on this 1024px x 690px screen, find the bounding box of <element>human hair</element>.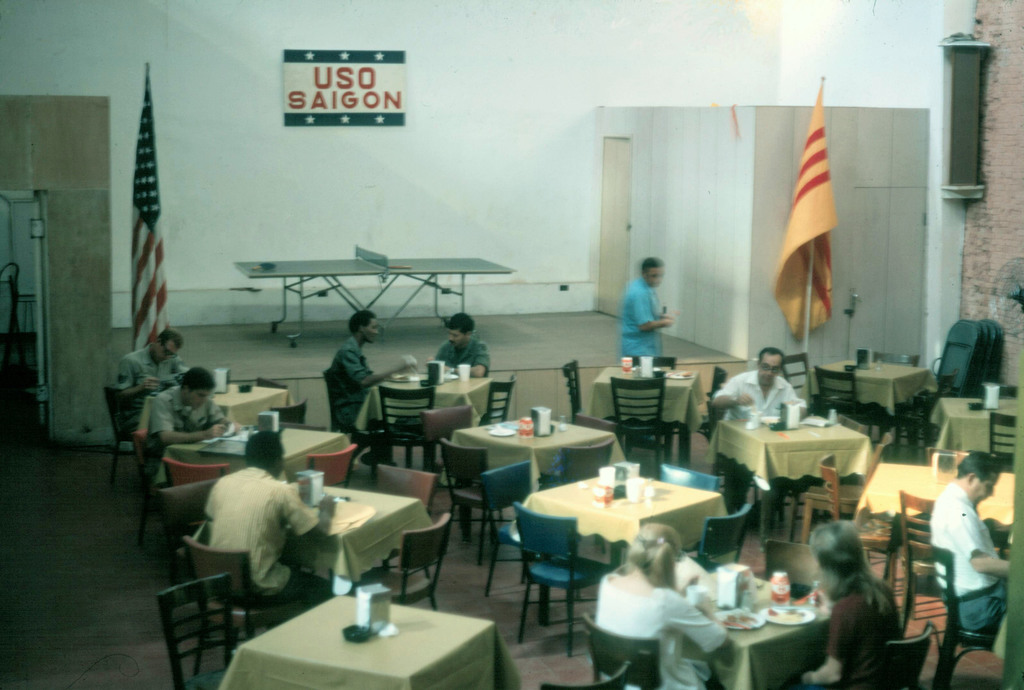
Bounding box: x1=348, y1=308, x2=375, y2=333.
